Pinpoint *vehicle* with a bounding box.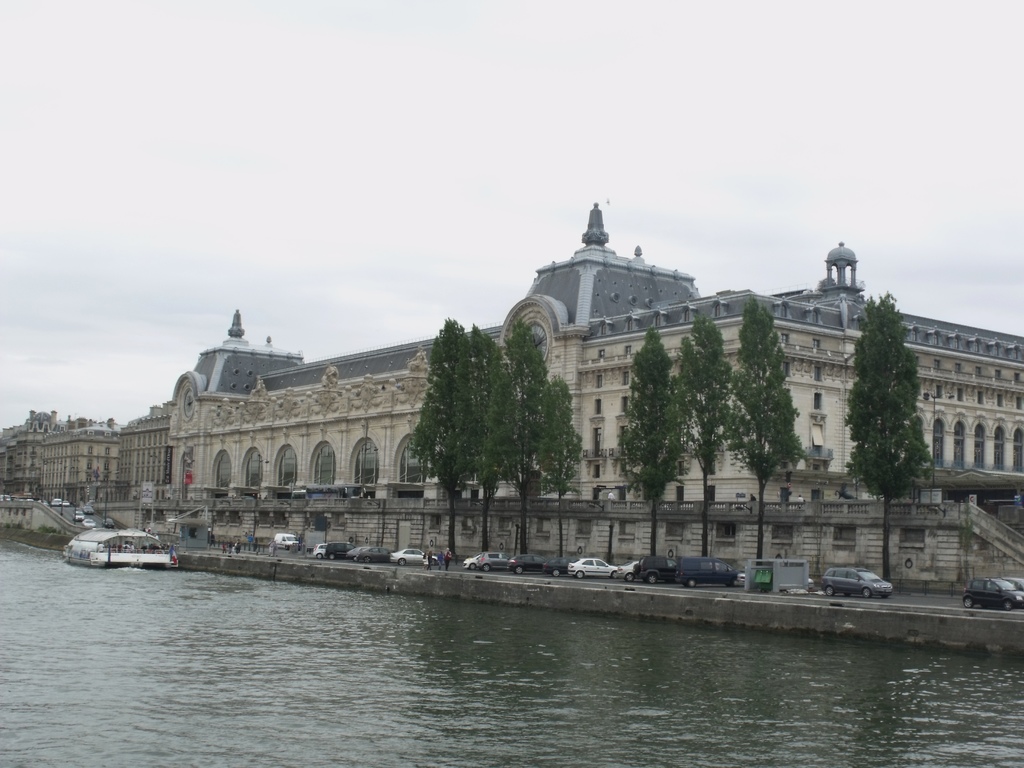
locate(645, 556, 677, 584).
